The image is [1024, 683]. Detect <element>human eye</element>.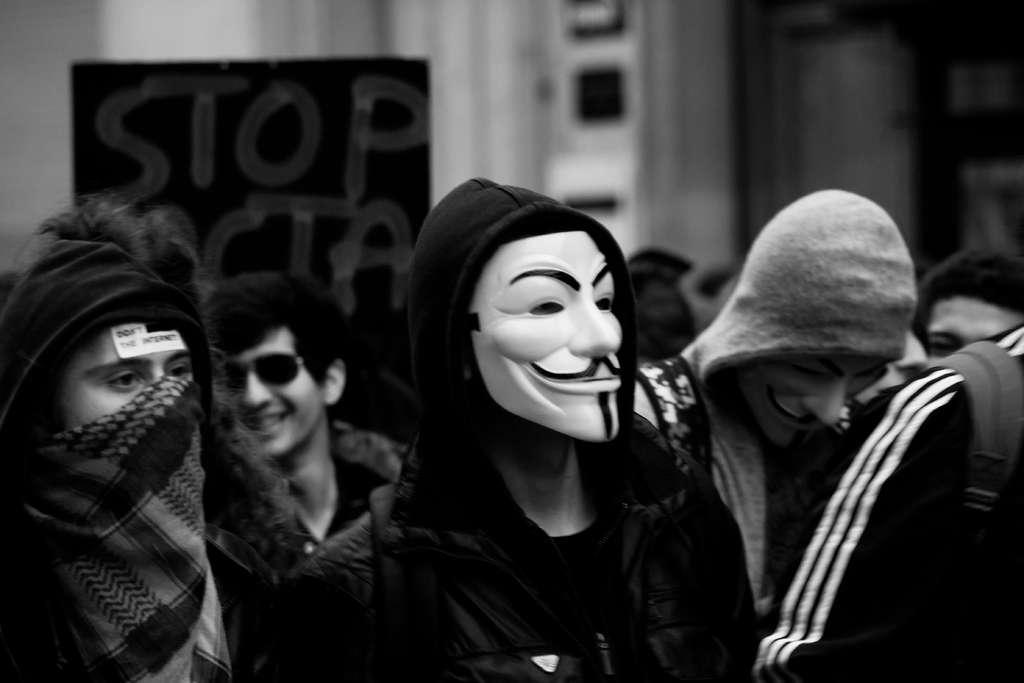
Detection: BBox(532, 299, 565, 313).
